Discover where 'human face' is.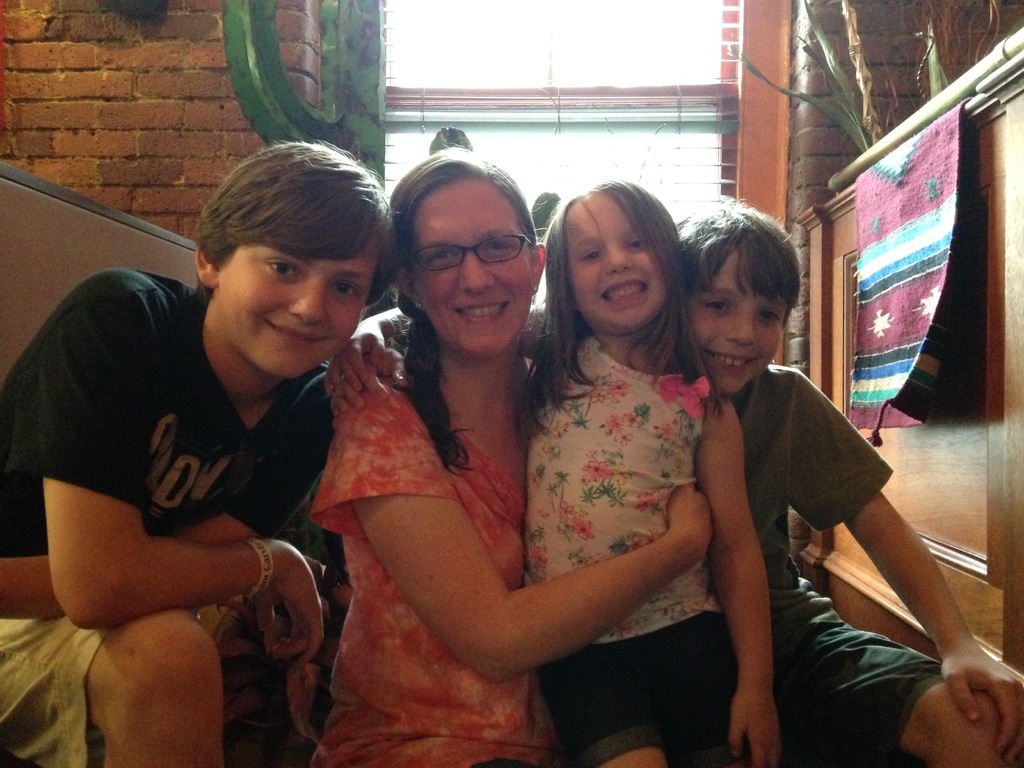
Discovered at select_region(693, 236, 794, 390).
